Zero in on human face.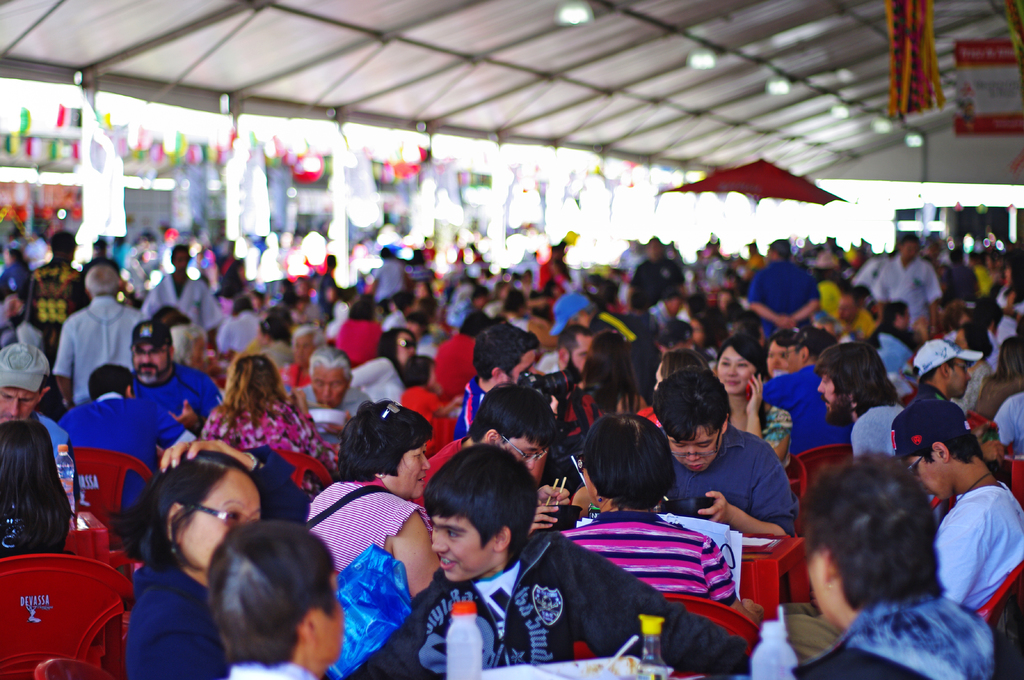
Zeroed in: [431,509,497,581].
